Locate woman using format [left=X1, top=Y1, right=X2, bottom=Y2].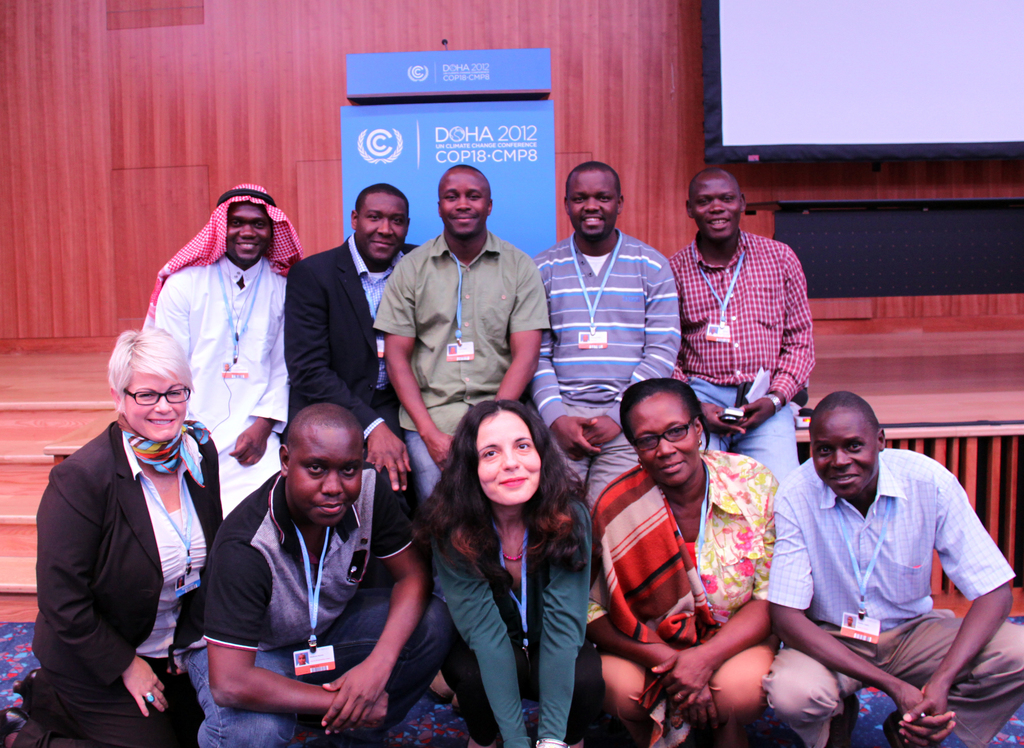
[left=0, top=326, right=225, bottom=747].
